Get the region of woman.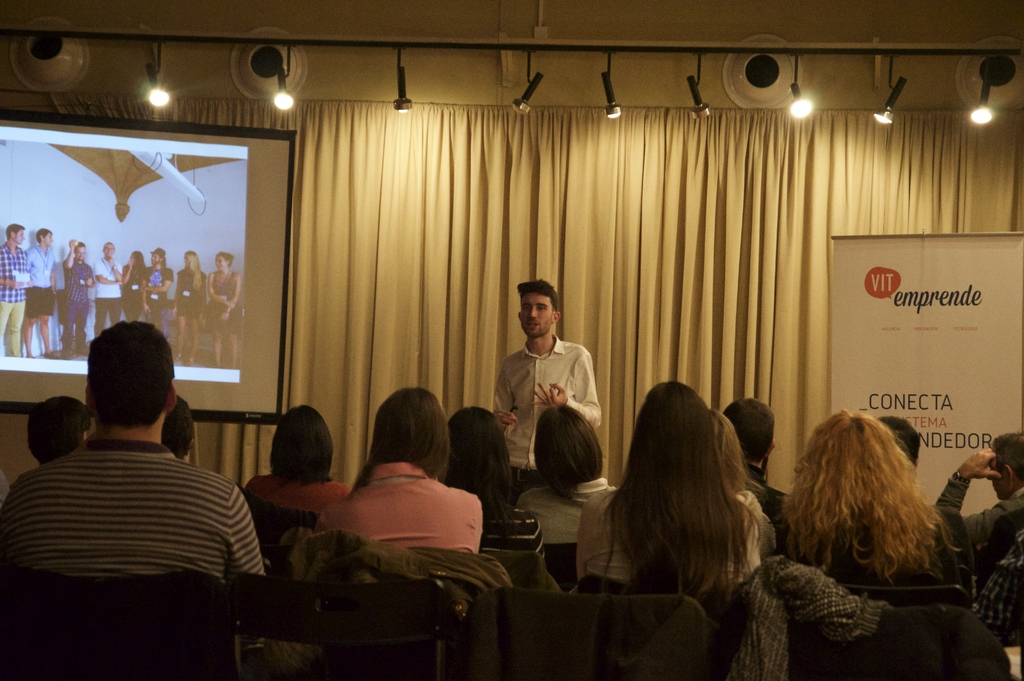
[x1=243, y1=404, x2=352, y2=520].
